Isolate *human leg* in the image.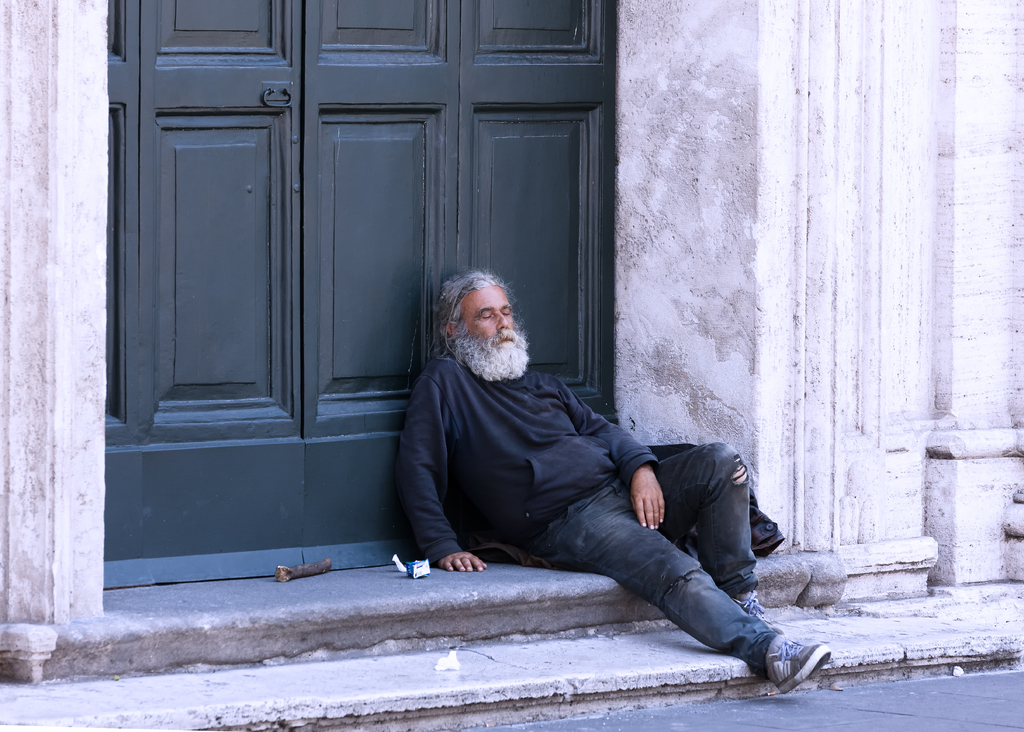
Isolated region: 524 485 831 699.
